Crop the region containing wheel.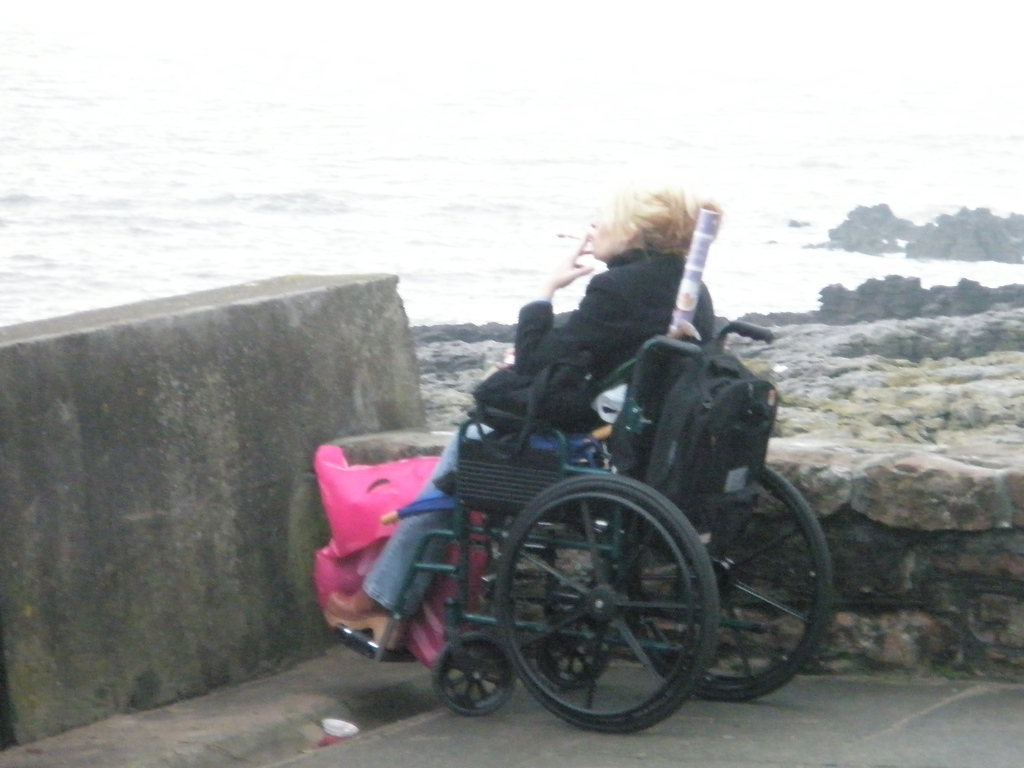
Crop region: x1=628, y1=465, x2=836, y2=702.
